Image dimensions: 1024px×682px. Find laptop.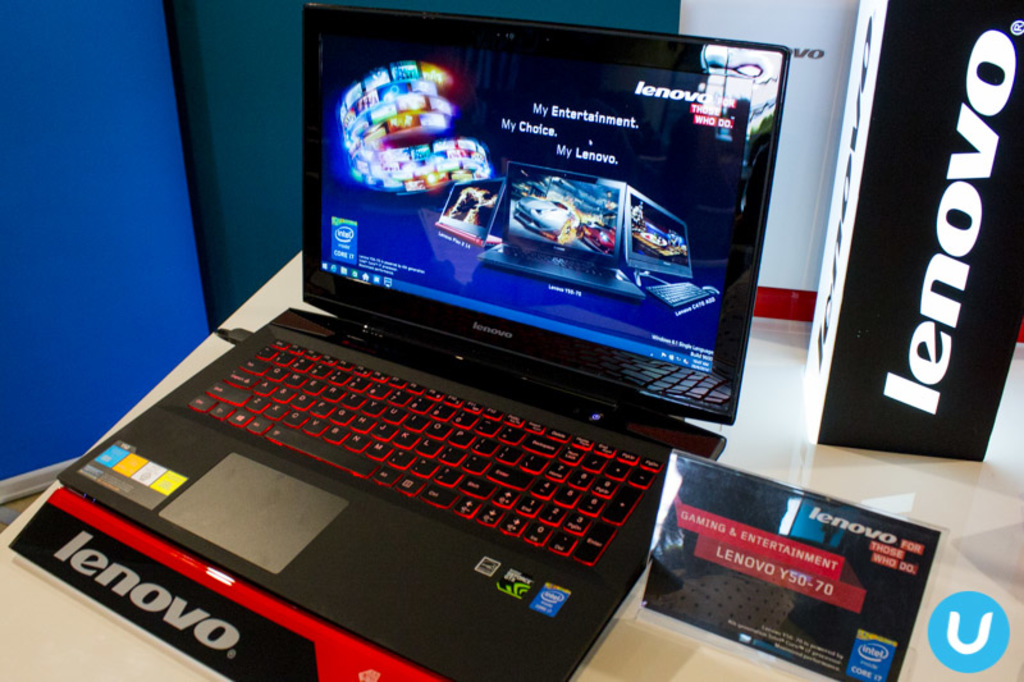
bbox=(29, 17, 797, 681).
